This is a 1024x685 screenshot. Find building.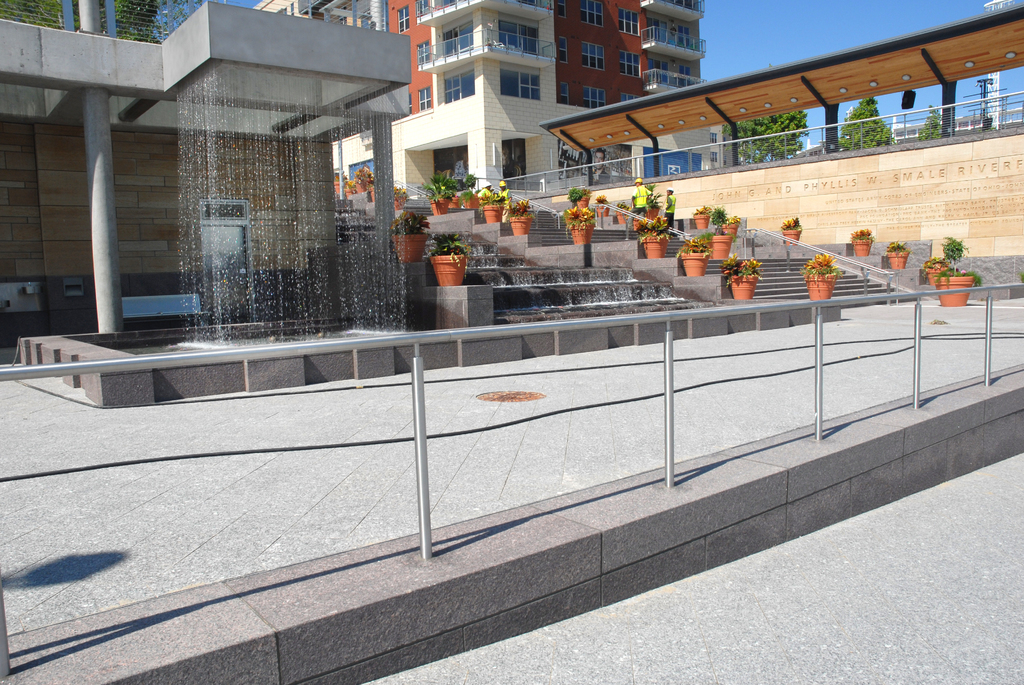
Bounding box: [0,0,412,348].
